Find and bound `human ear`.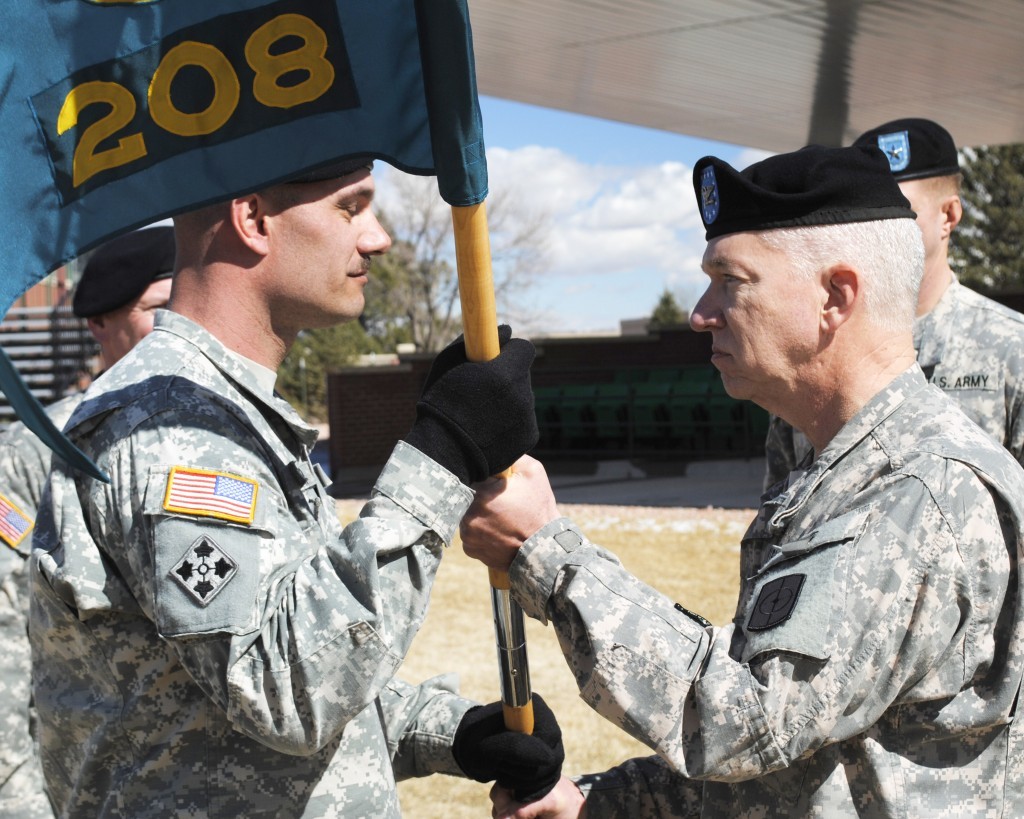
Bound: [left=229, top=191, right=268, bottom=250].
